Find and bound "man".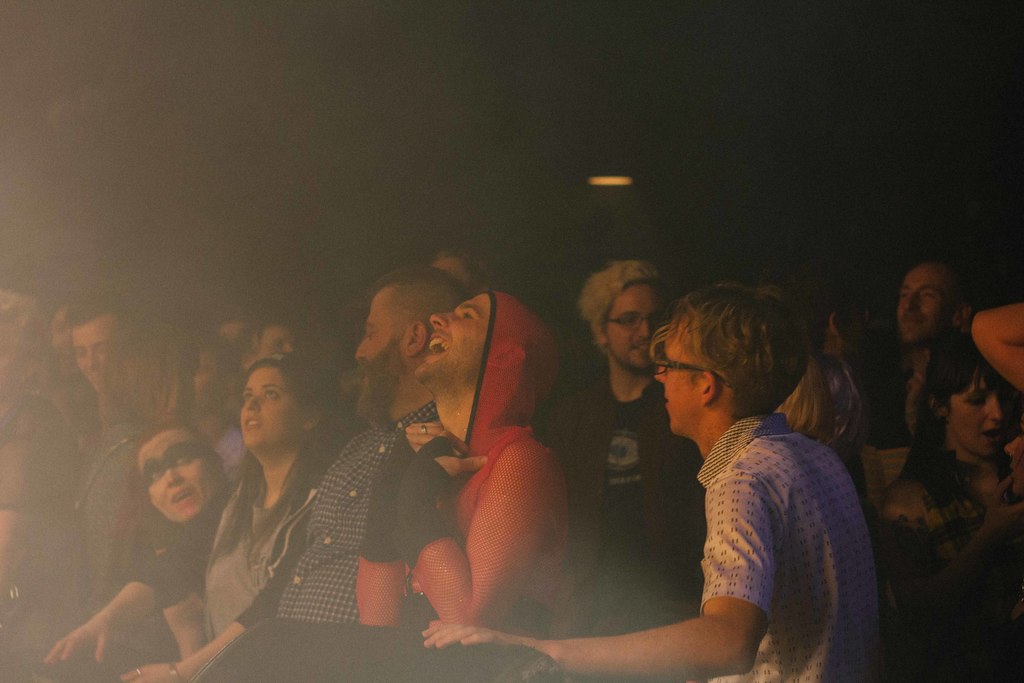
Bound: region(414, 279, 885, 682).
